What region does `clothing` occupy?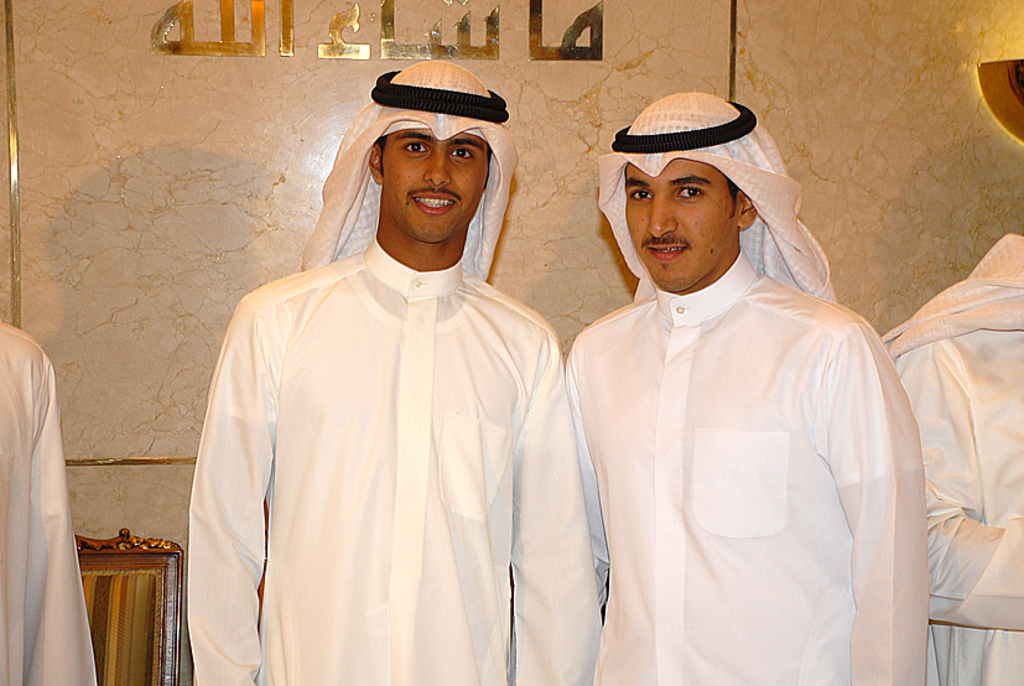
[192,239,602,685].
